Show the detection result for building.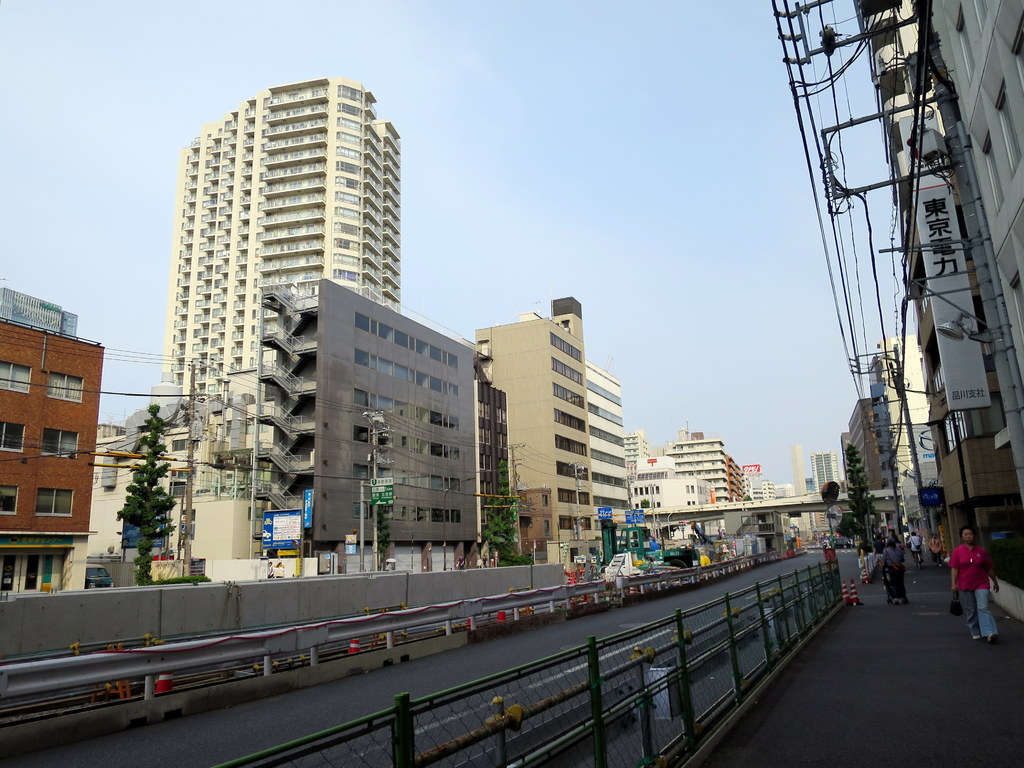
[x1=4, y1=317, x2=95, y2=596].
